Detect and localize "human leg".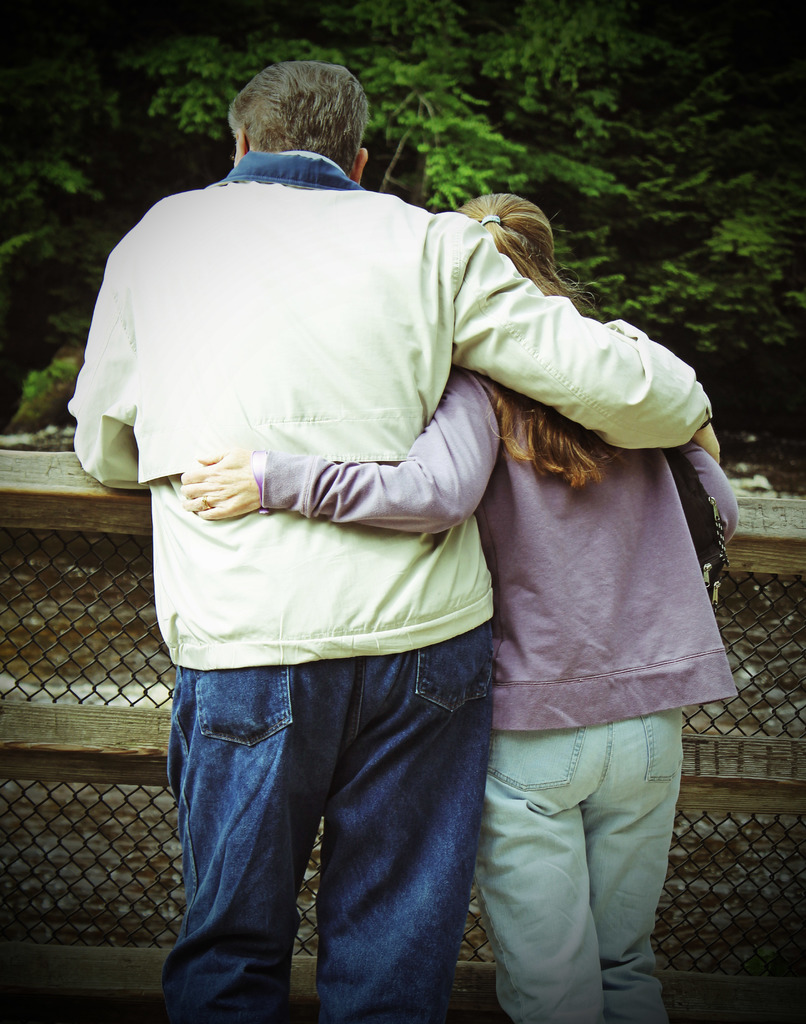
Localized at (588,715,679,1023).
